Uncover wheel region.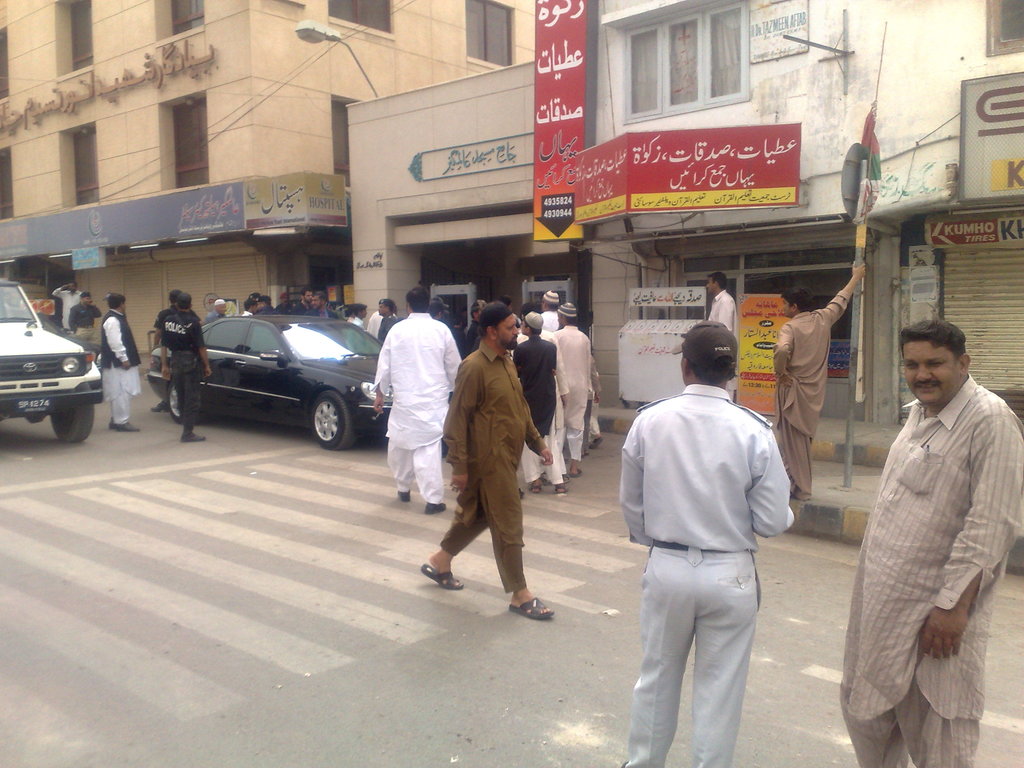
Uncovered: crop(170, 381, 185, 422).
